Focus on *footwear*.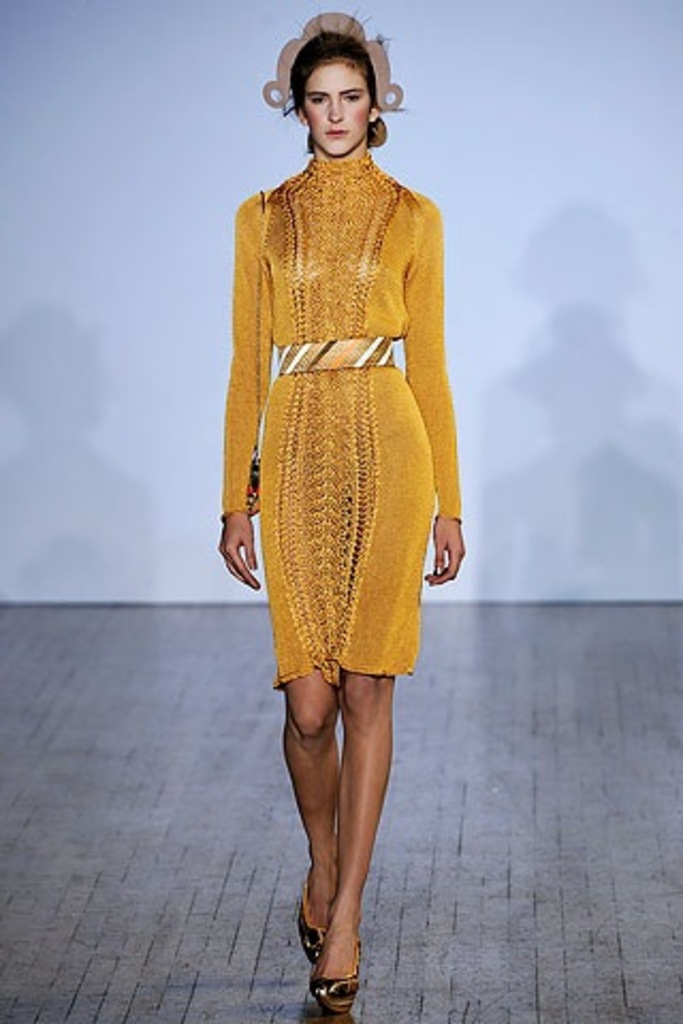
Focused at x1=312 y1=939 x2=363 y2=1009.
